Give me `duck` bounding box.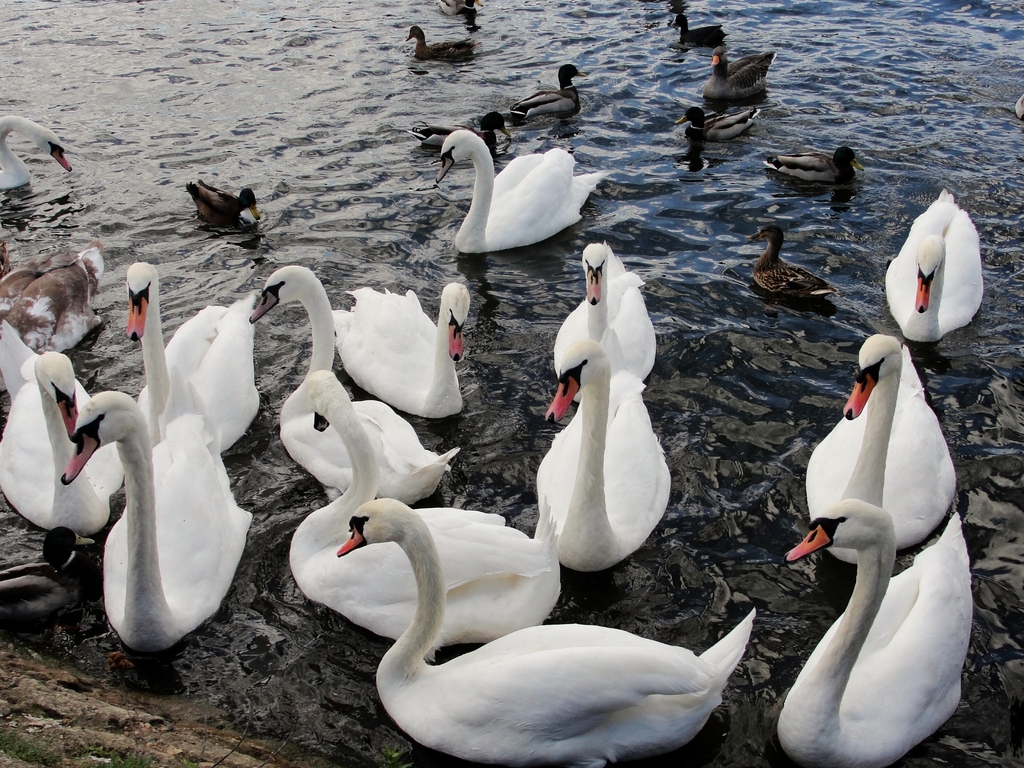
[328,500,767,767].
